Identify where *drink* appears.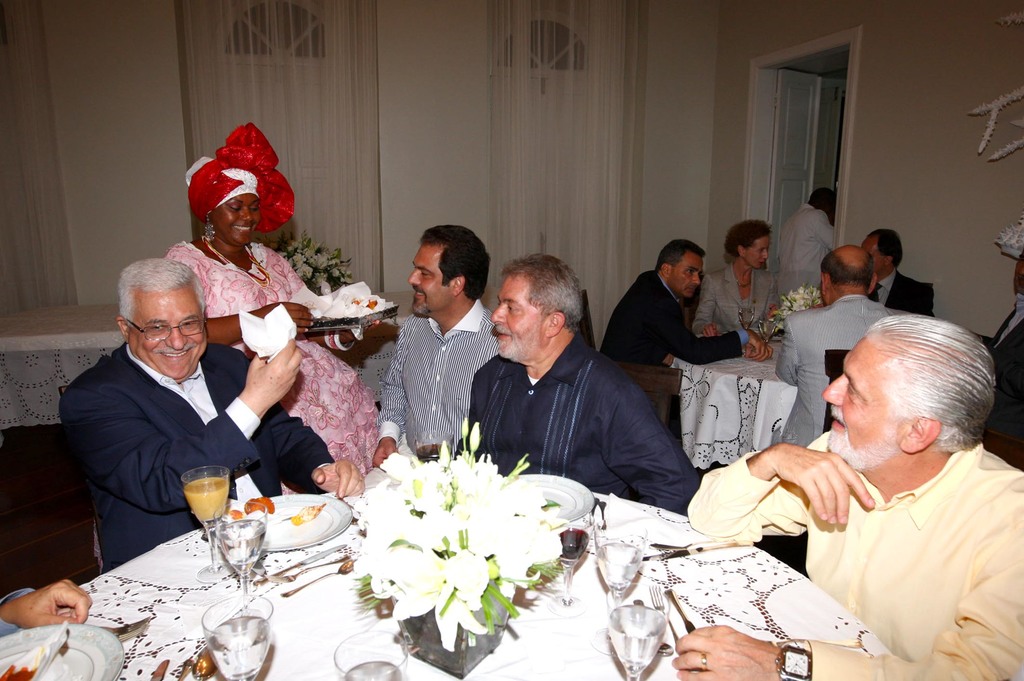
Appears at left=736, top=310, right=753, bottom=325.
